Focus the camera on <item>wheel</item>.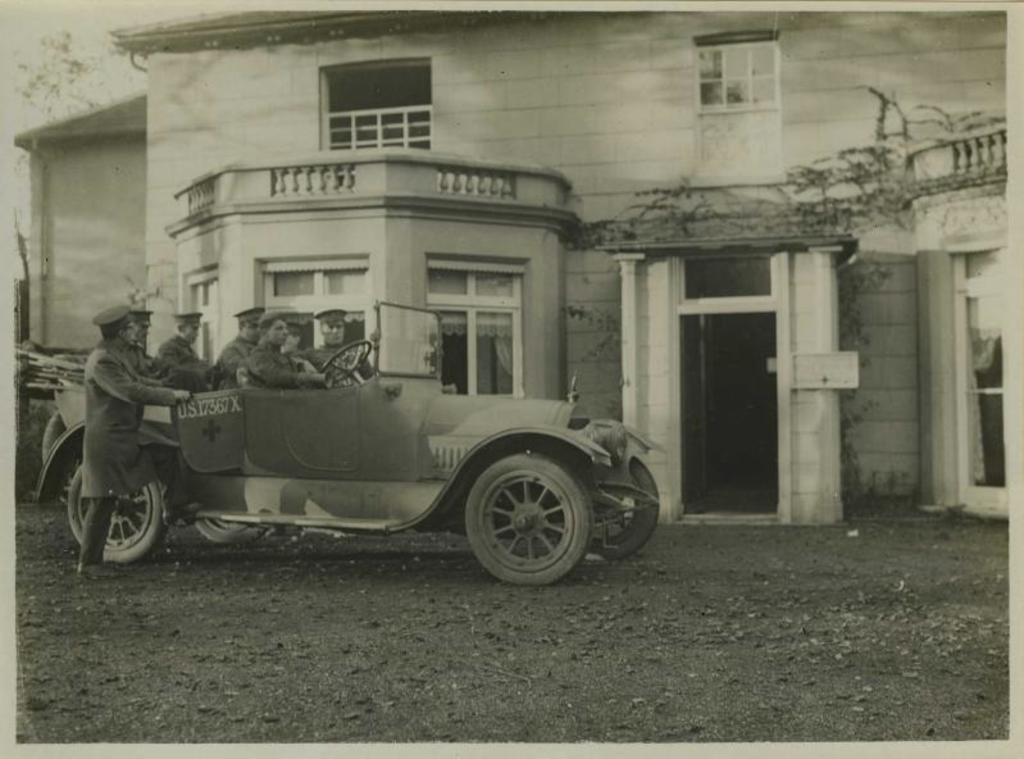
Focus region: region(451, 446, 593, 581).
